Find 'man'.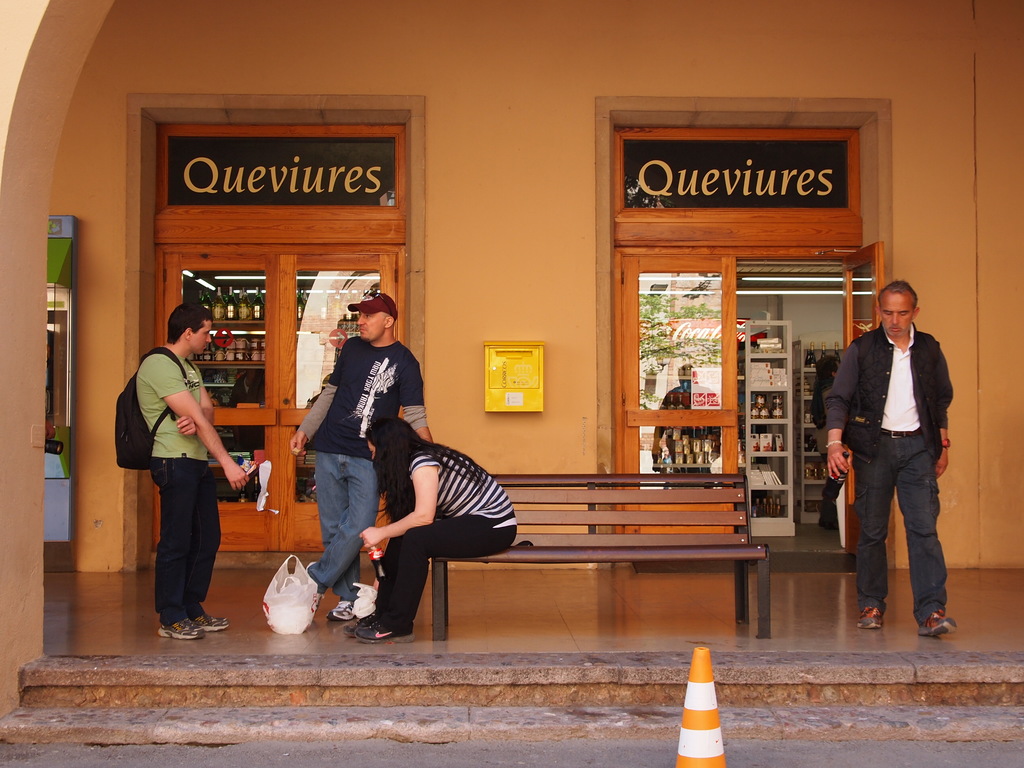
<region>828, 271, 959, 648</region>.
